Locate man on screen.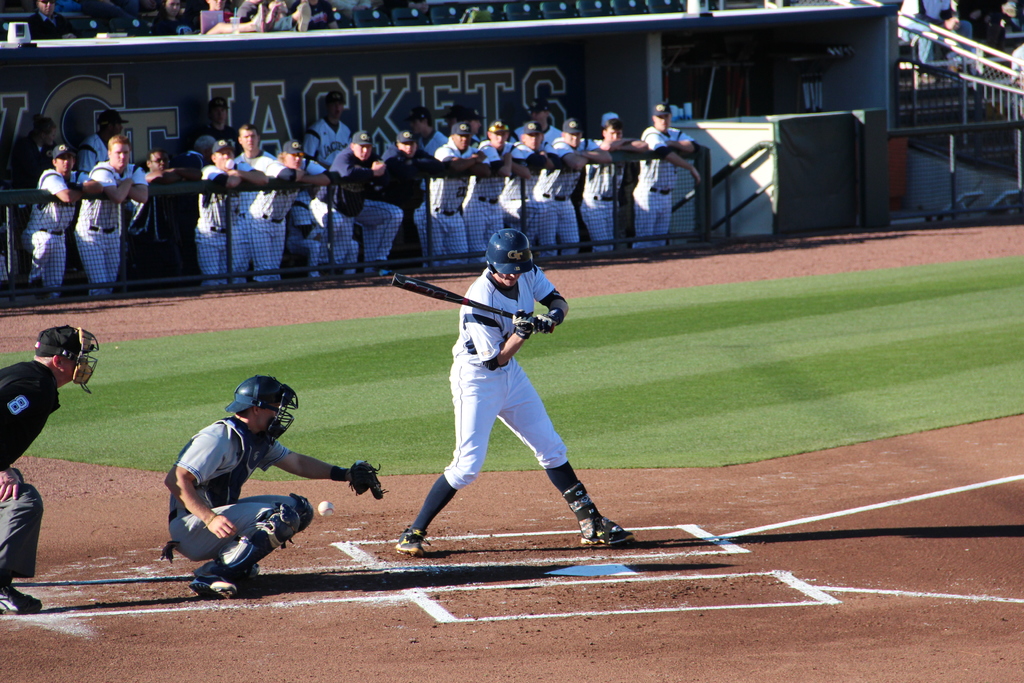
On screen at [307, 88, 351, 160].
